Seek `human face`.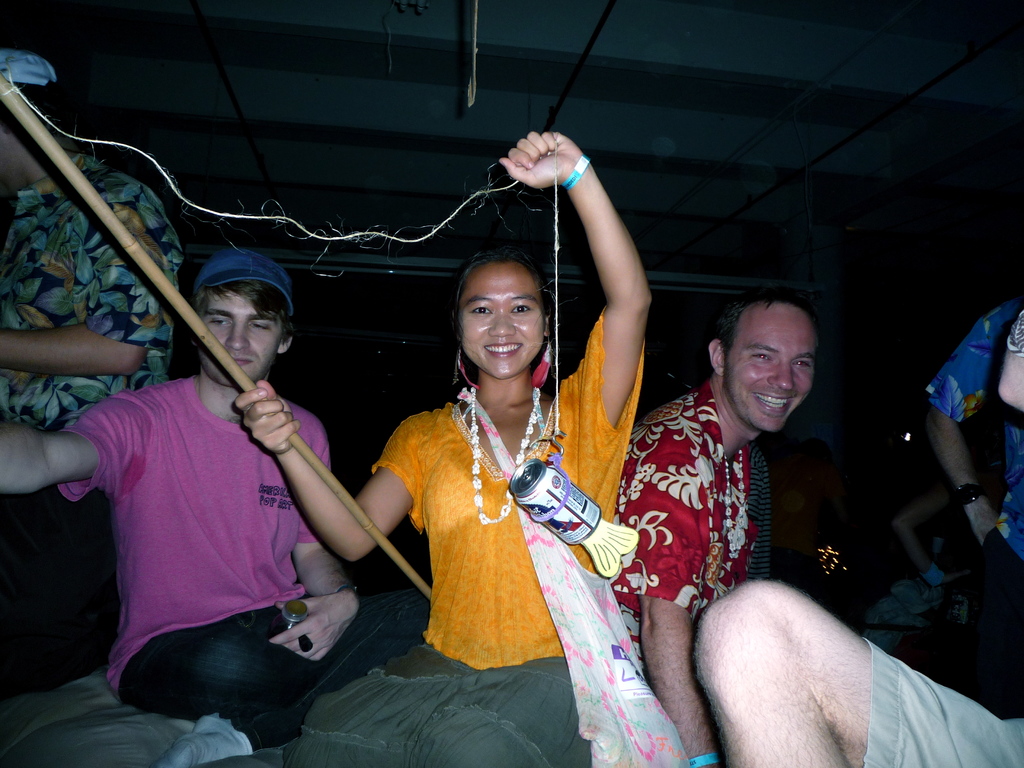
box=[726, 305, 820, 430].
